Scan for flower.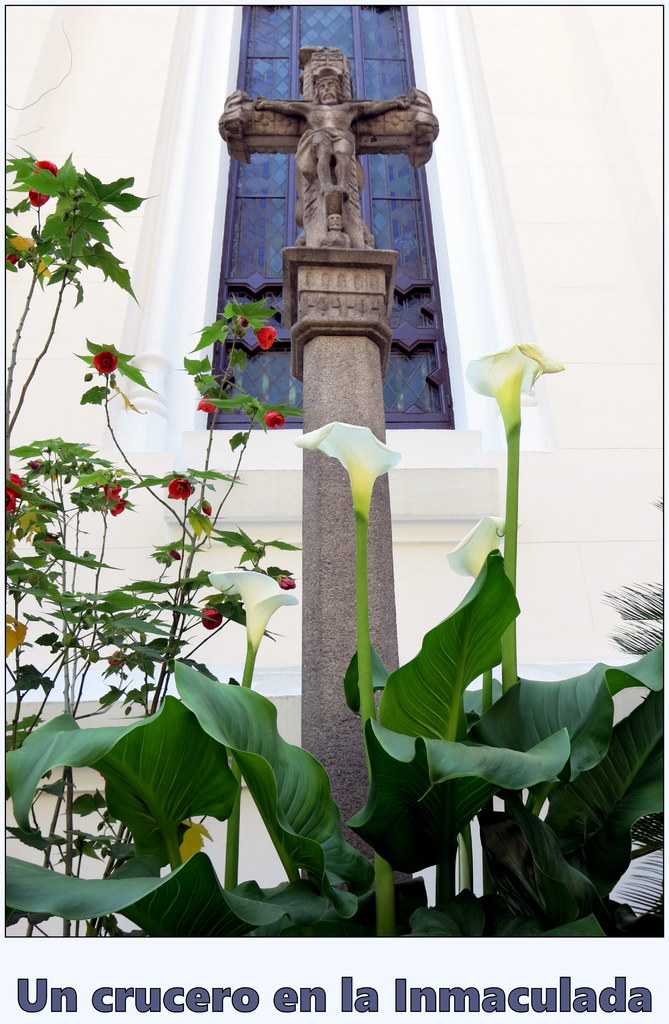
Scan result: Rect(29, 187, 49, 206).
